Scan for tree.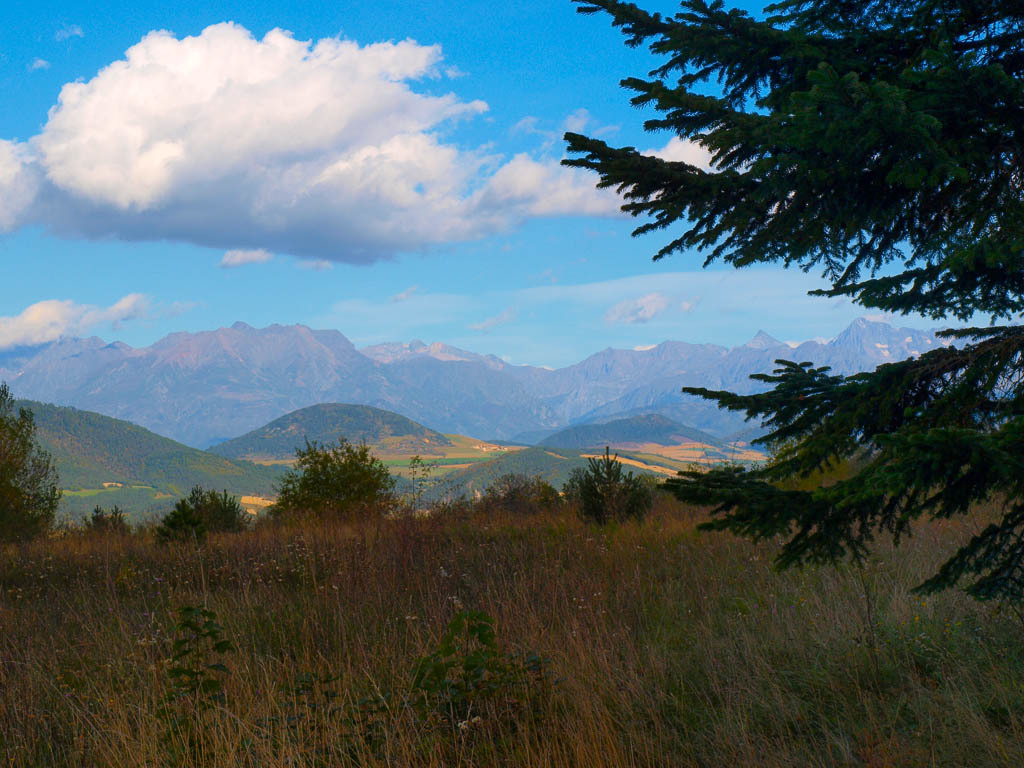
Scan result: 410/444/433/522.
